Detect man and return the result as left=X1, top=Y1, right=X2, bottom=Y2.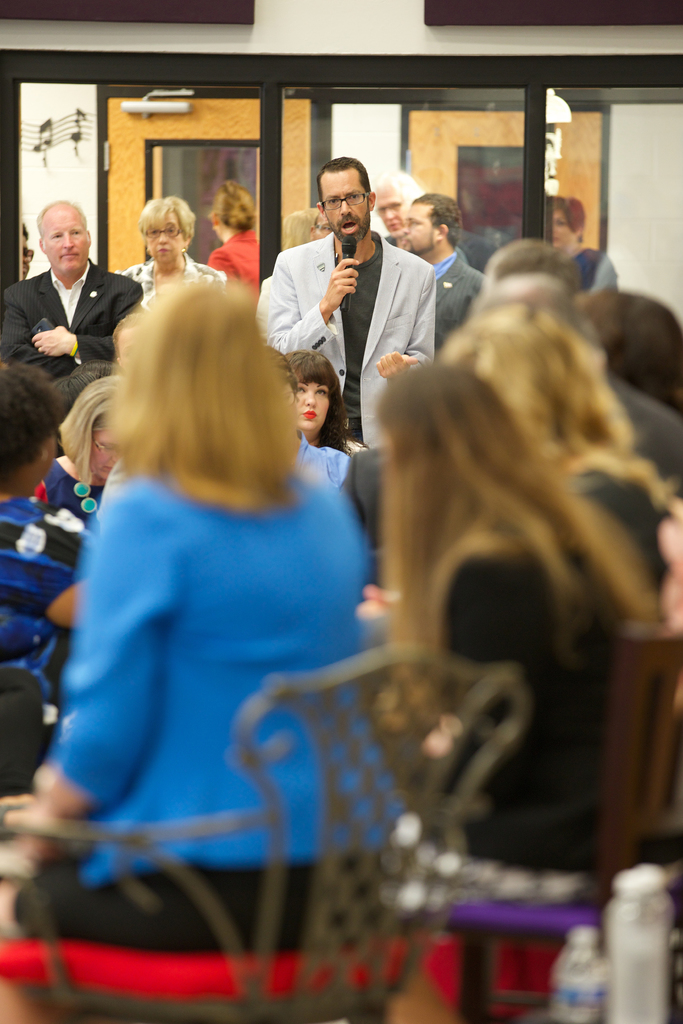
left=0, top=187, right=145, bottom=390.
